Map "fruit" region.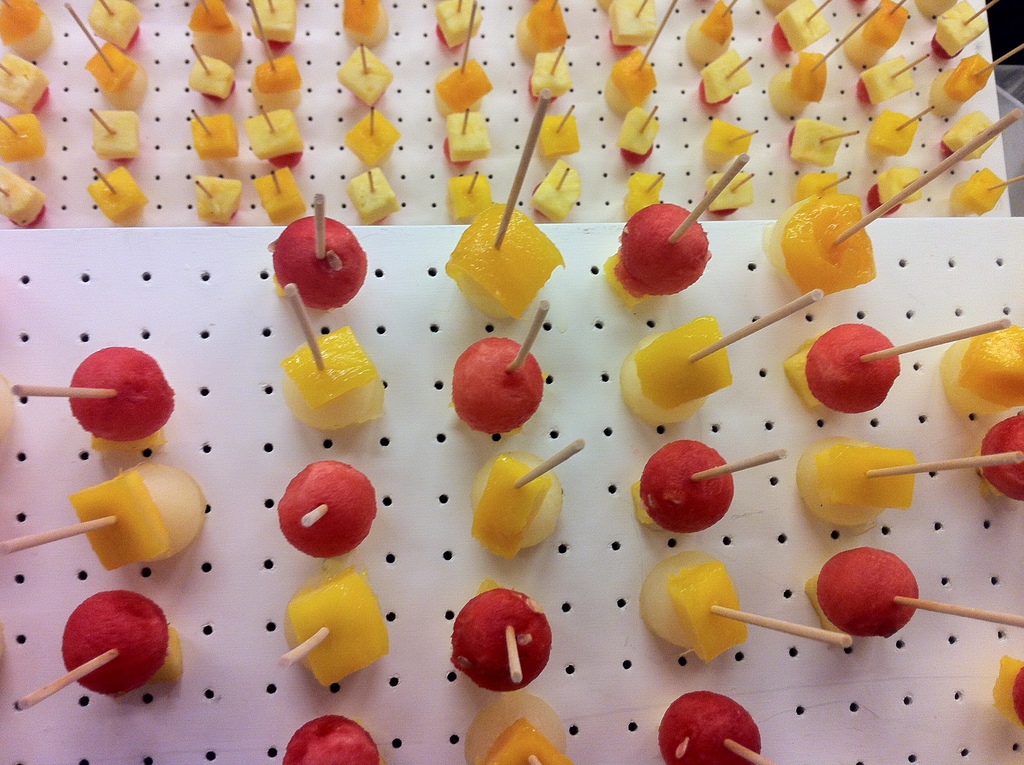
Mapped to box(279, 714, 381, 764).
